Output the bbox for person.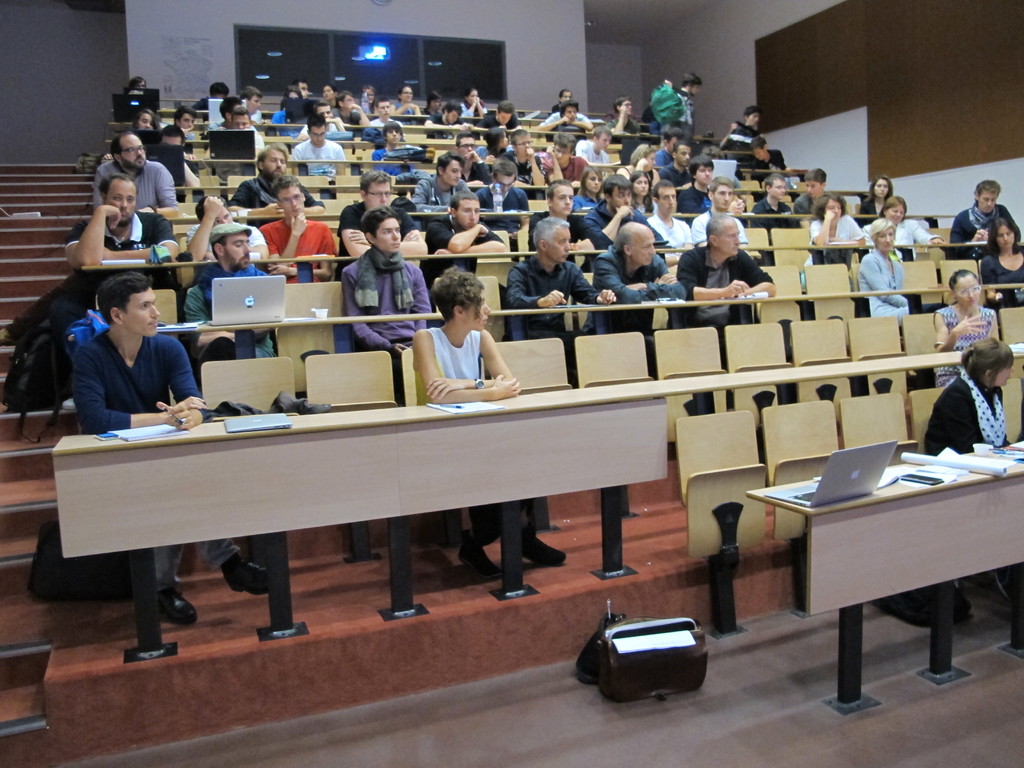
locate(676, 150, 716, 213).
